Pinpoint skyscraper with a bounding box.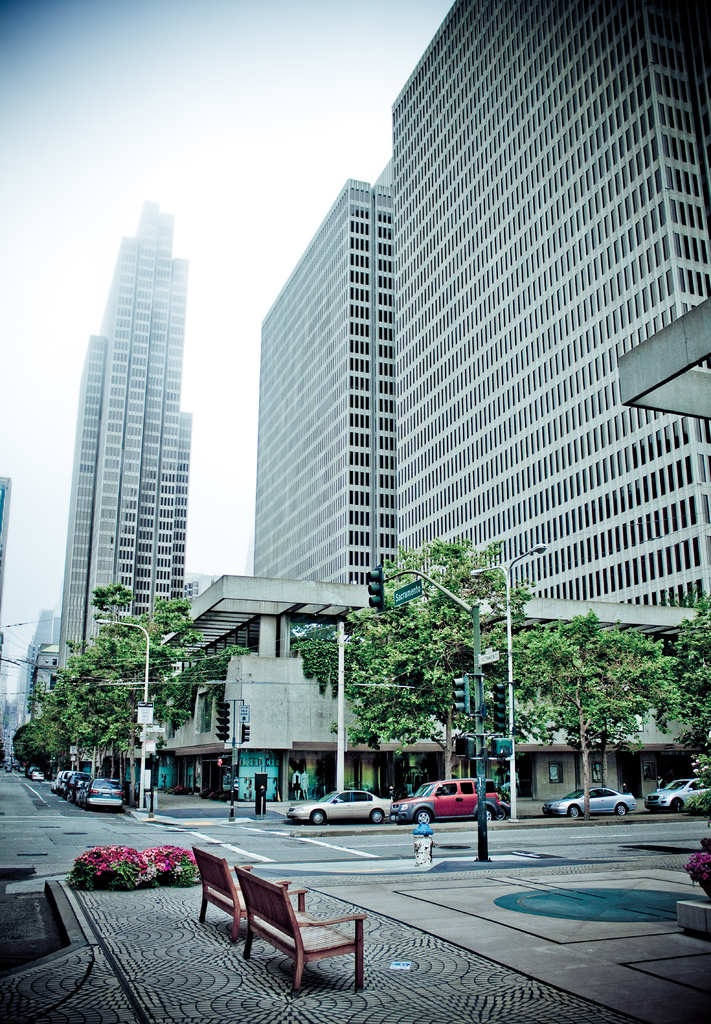
42/169/219/754.
